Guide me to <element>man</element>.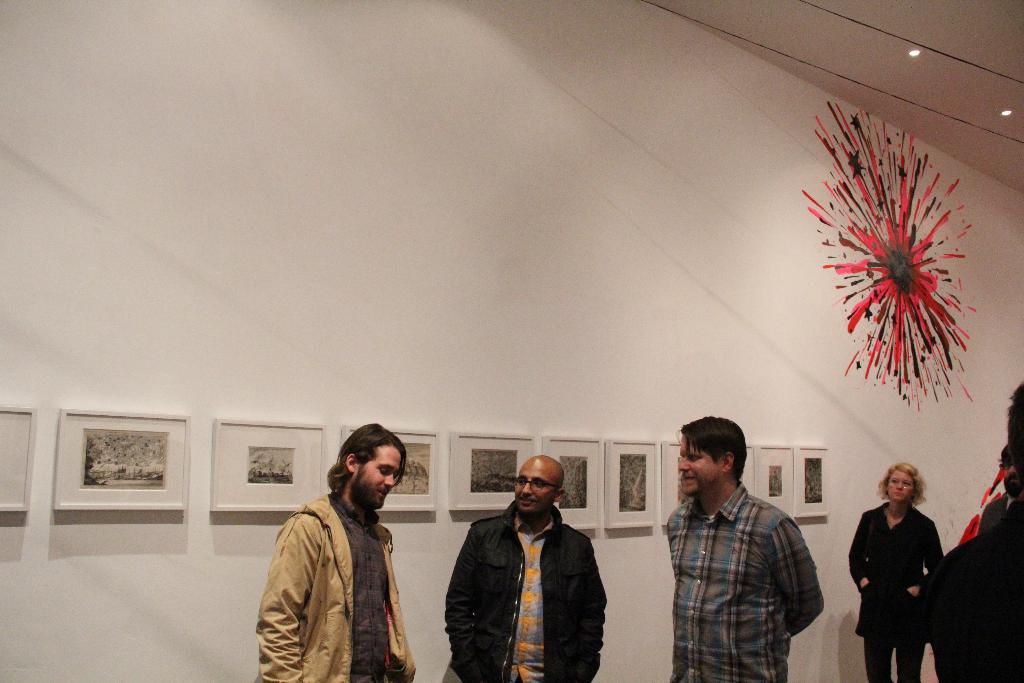
Guidance: rect(432, 459, 606, 682).
